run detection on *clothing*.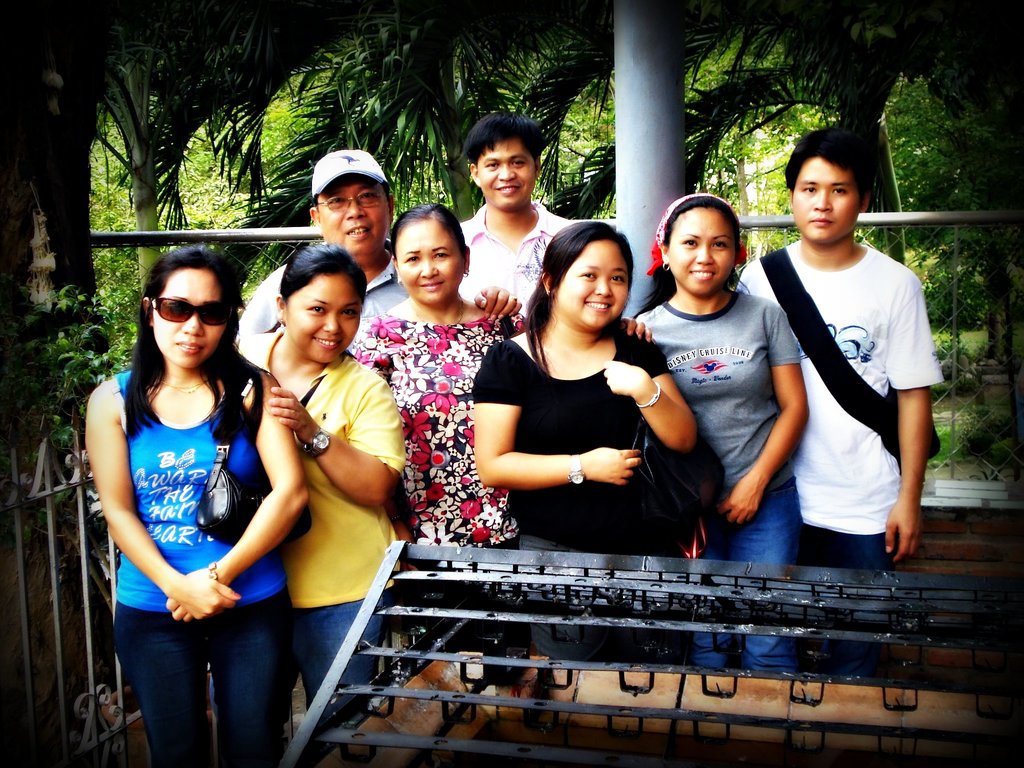
Result: bbox=(682, 486, 791, 668).
